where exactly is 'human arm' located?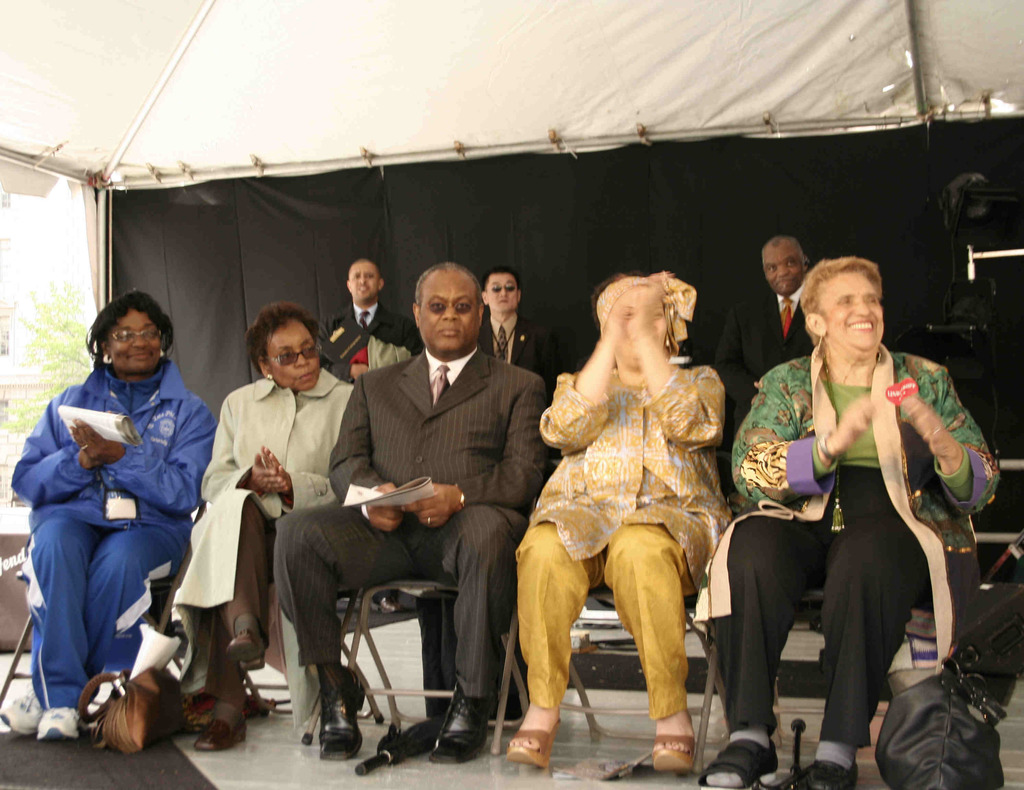
Its bounding box is <region>542, 289, 635, 456</region>.
